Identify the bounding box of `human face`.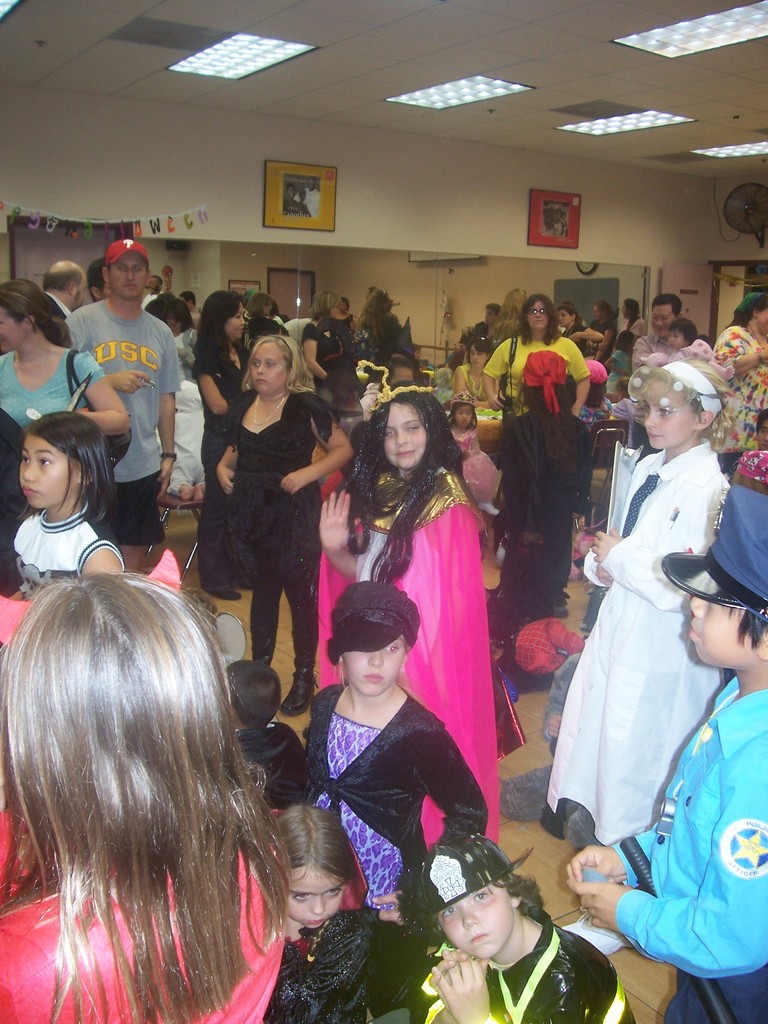
<region>286, 870, 342, 929</region>.
